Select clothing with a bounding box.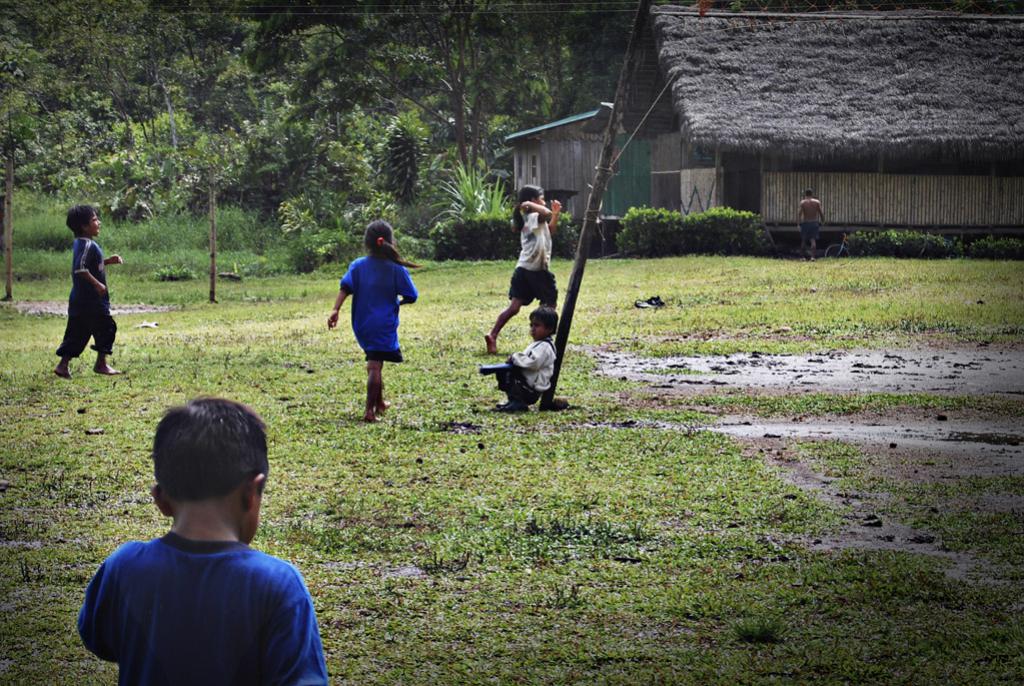
x1=507, y1=199, x2=558, y2=304.
